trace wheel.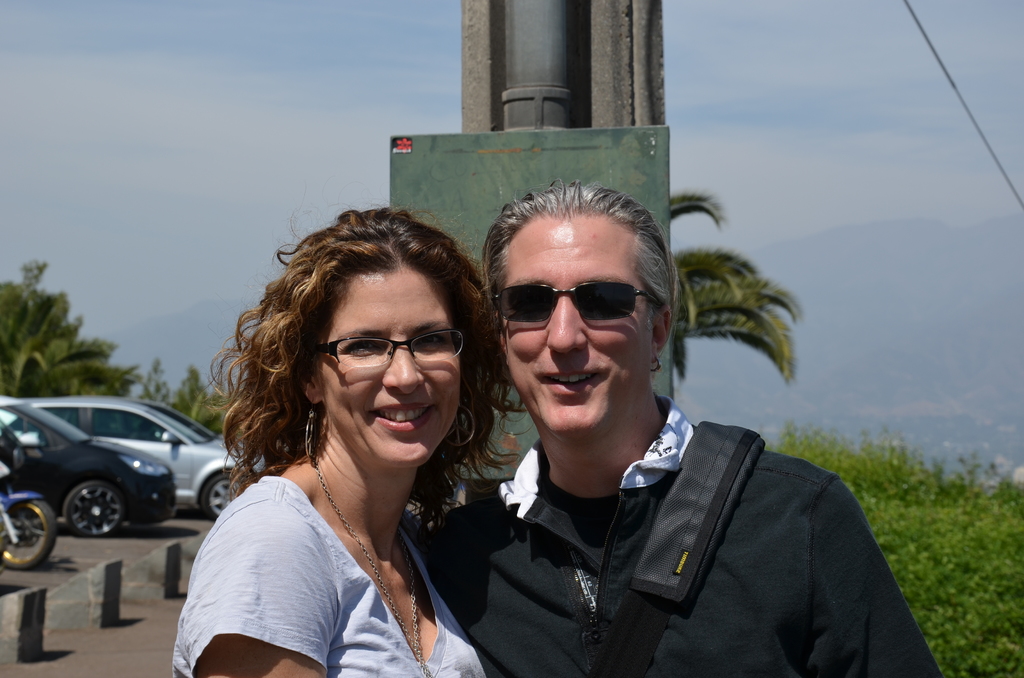
Traced to left=193, top=472, right=257, bottom=522.
